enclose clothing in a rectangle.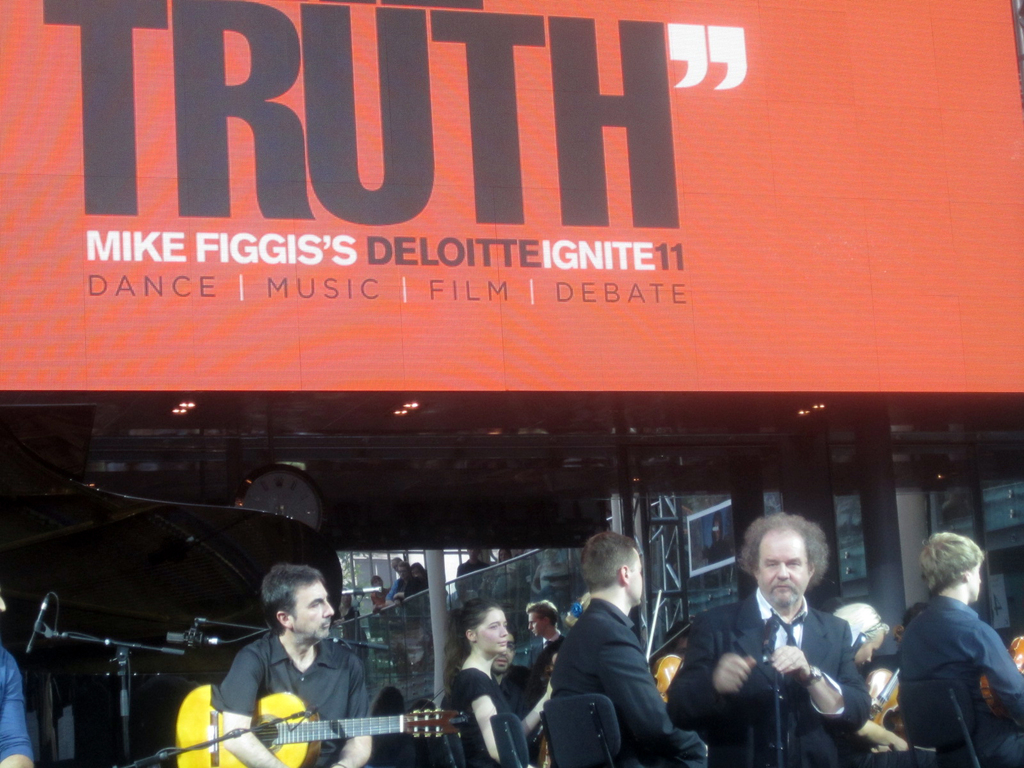
422/572/434/606.
